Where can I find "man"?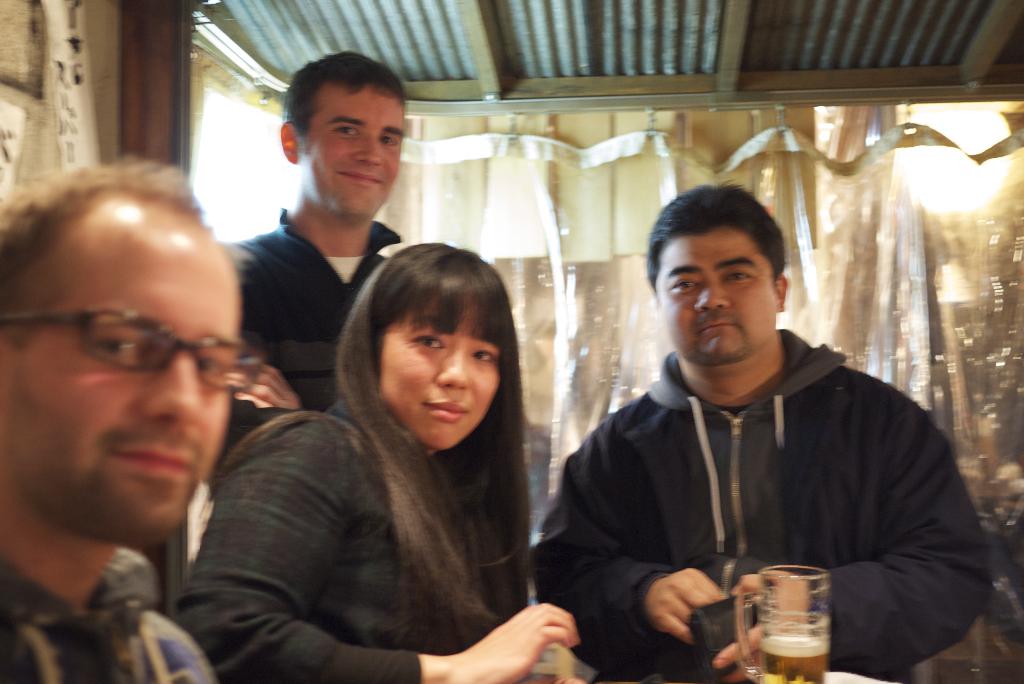
You can find it at {"x1": 0, "y1": 153, "x2": 252, "y2": 683}.
